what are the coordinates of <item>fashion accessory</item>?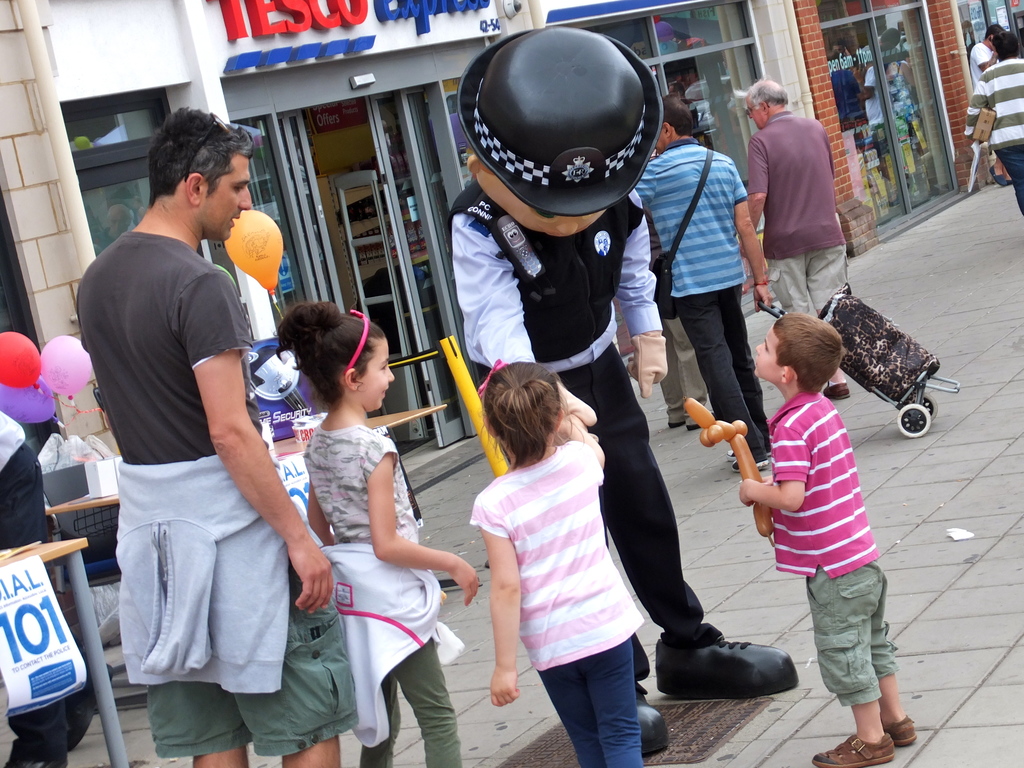
(647,618,798,700).
